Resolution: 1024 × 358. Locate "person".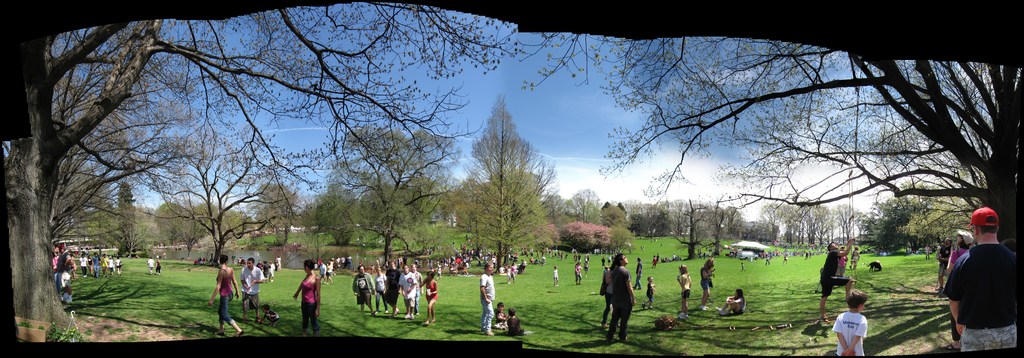
x1=717, y1=286, x2=747, y2=316.
